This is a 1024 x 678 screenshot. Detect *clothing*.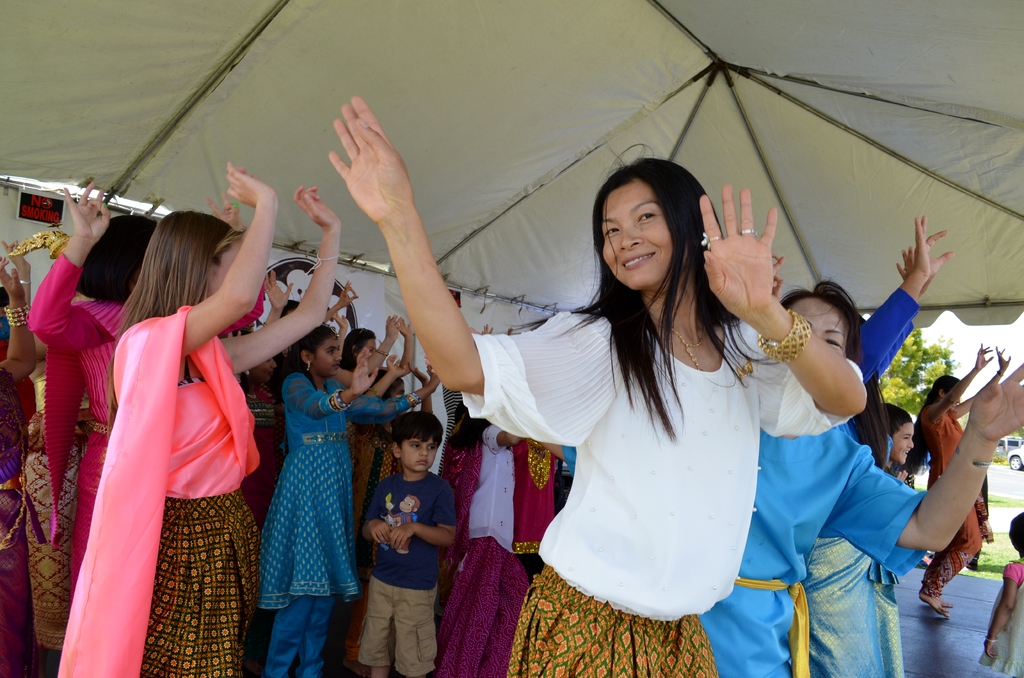
461, 298, 865, 621.
